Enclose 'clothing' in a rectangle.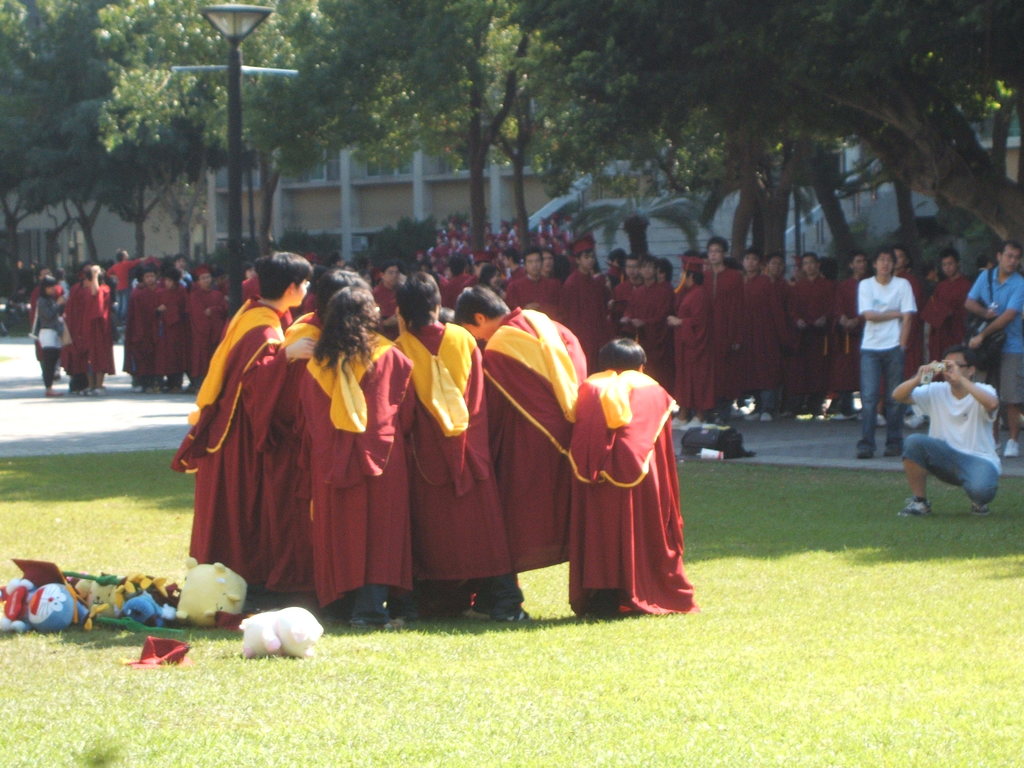
locate(25, 298, 62, 383).
